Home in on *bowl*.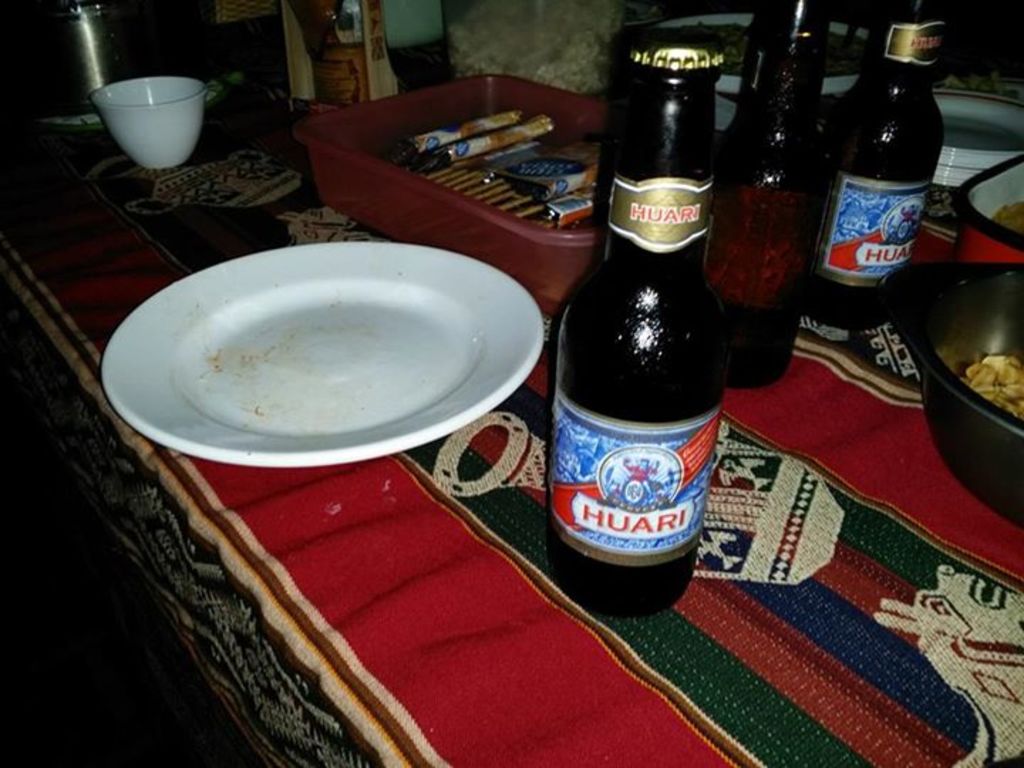
Homed in at detection(886, 257, 1023, 526).
